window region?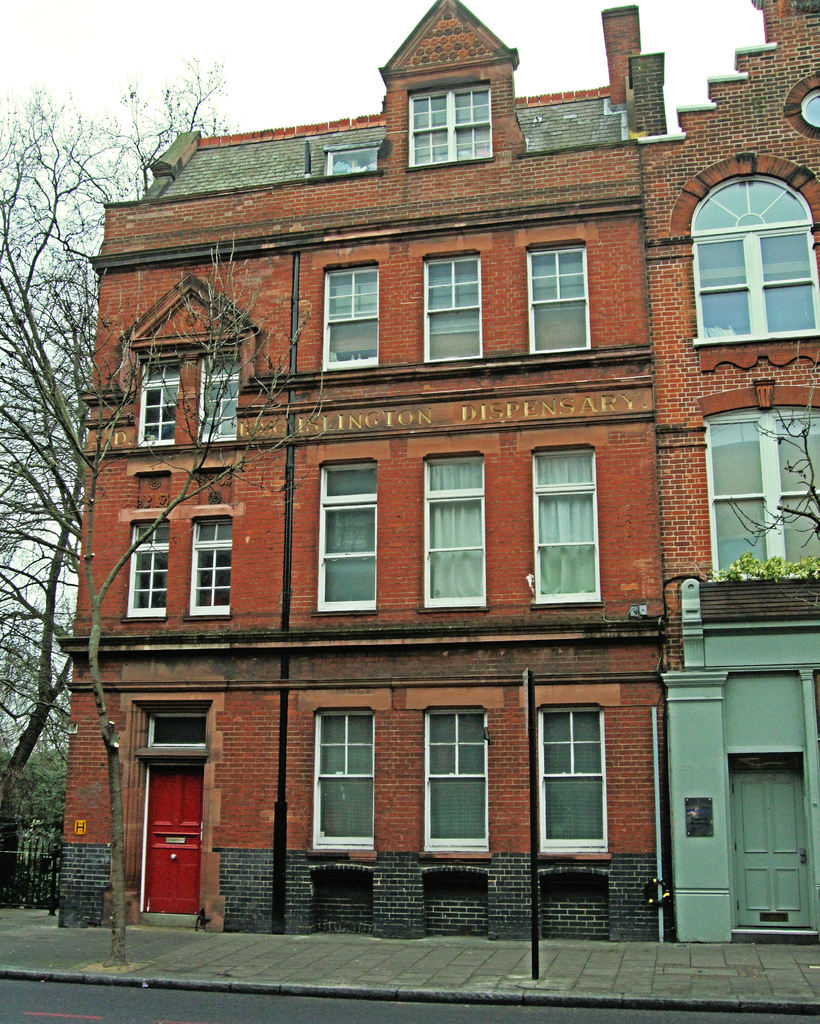
(x1=189, y1=512, x2=235, y2=617)
